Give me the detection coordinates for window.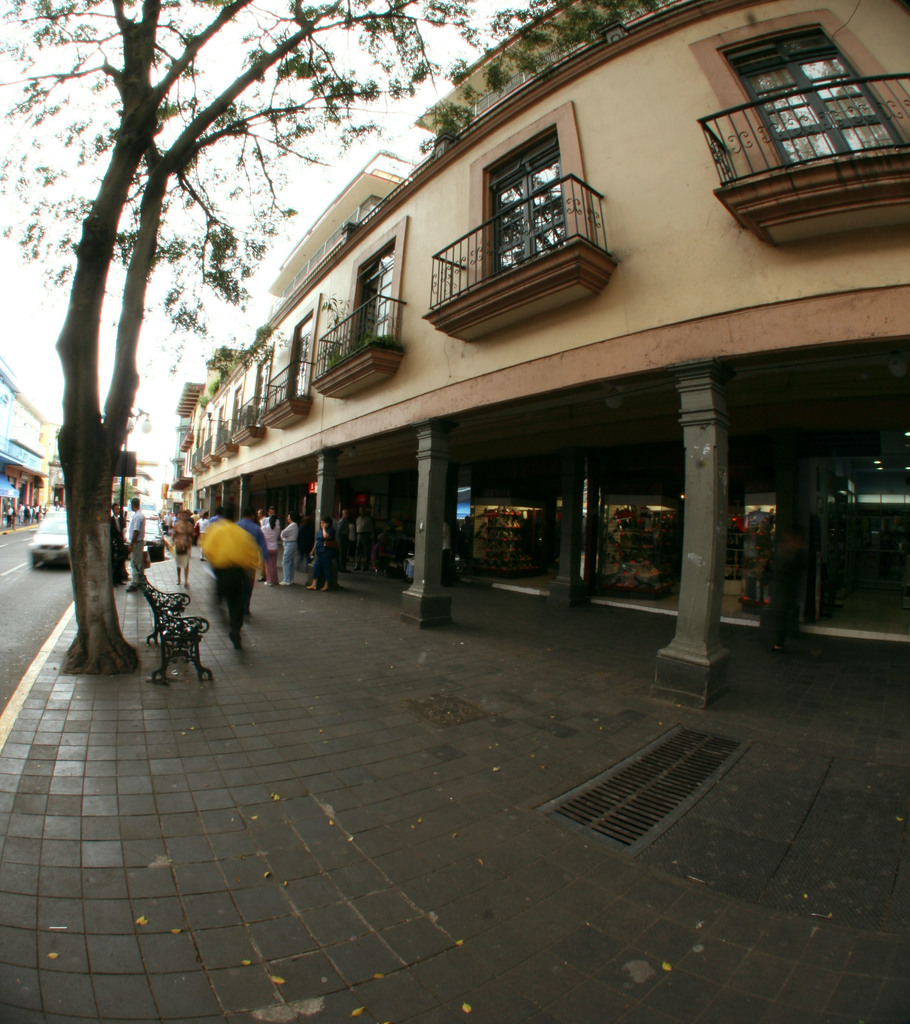
349/237/402/360.
